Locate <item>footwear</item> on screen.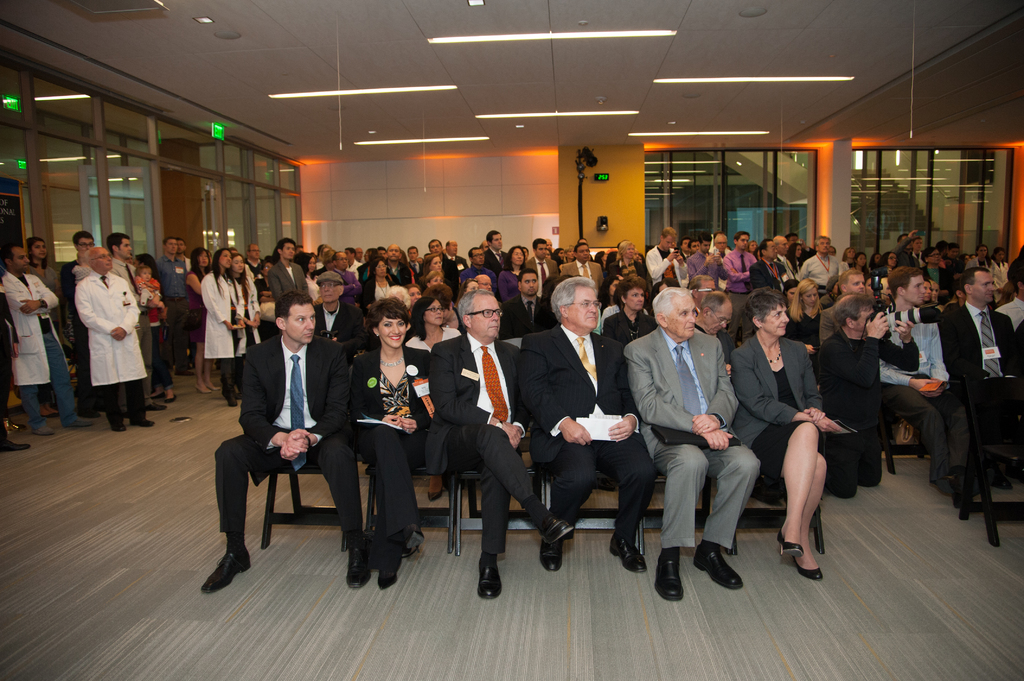
On screen at rect(427, 490, 444, 499).
